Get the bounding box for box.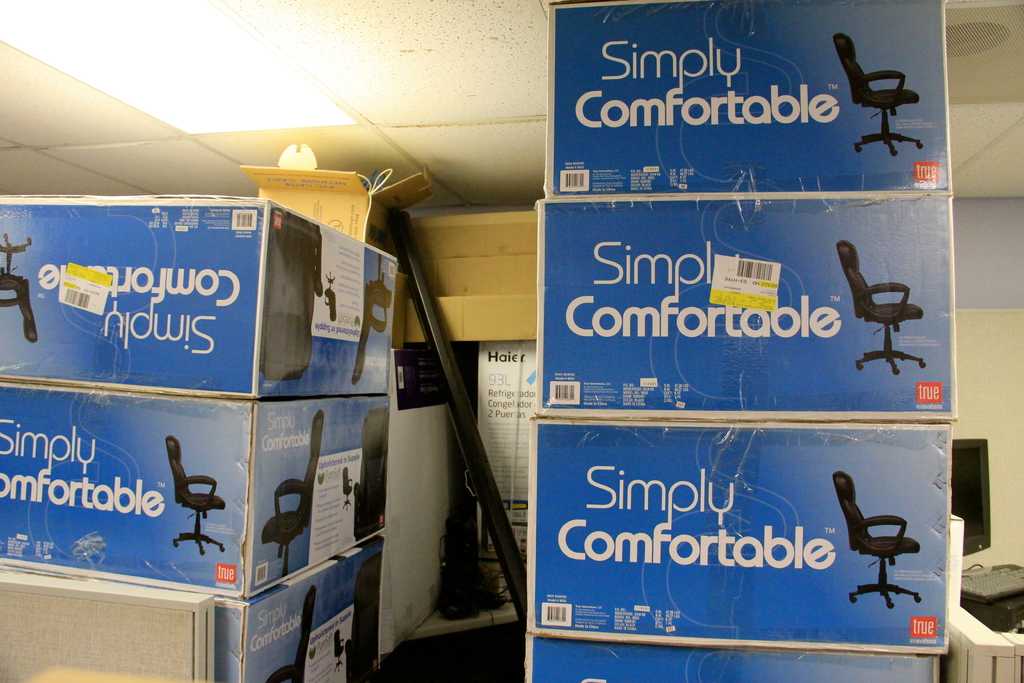
x1=396, y1=270, x2=410, y2=346.
